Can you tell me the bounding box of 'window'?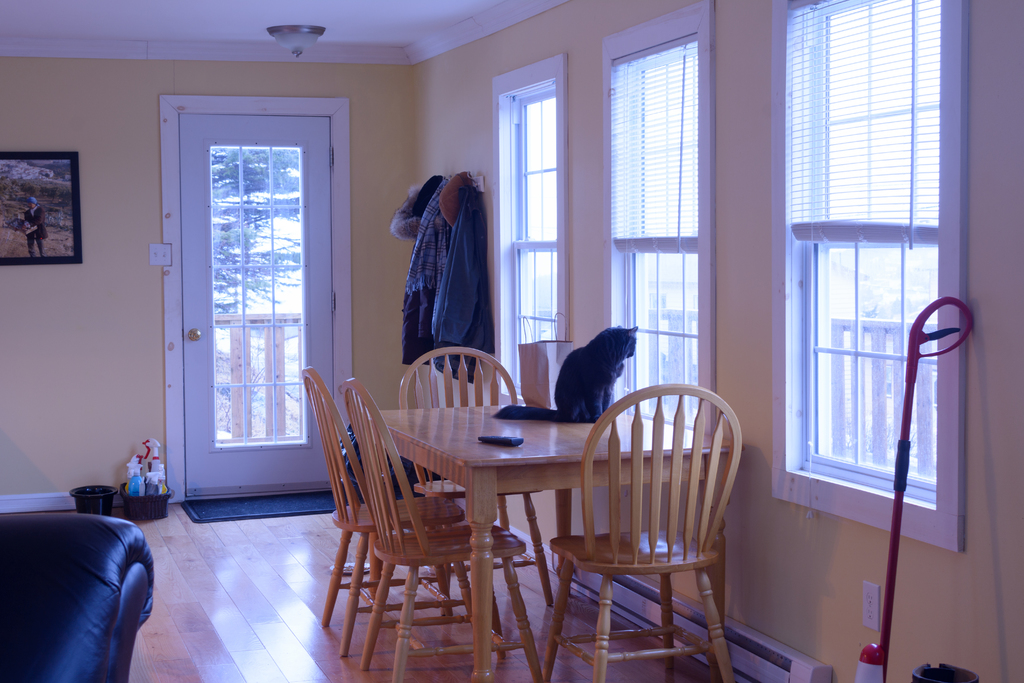
bbox(489, 53, 566, 404).
